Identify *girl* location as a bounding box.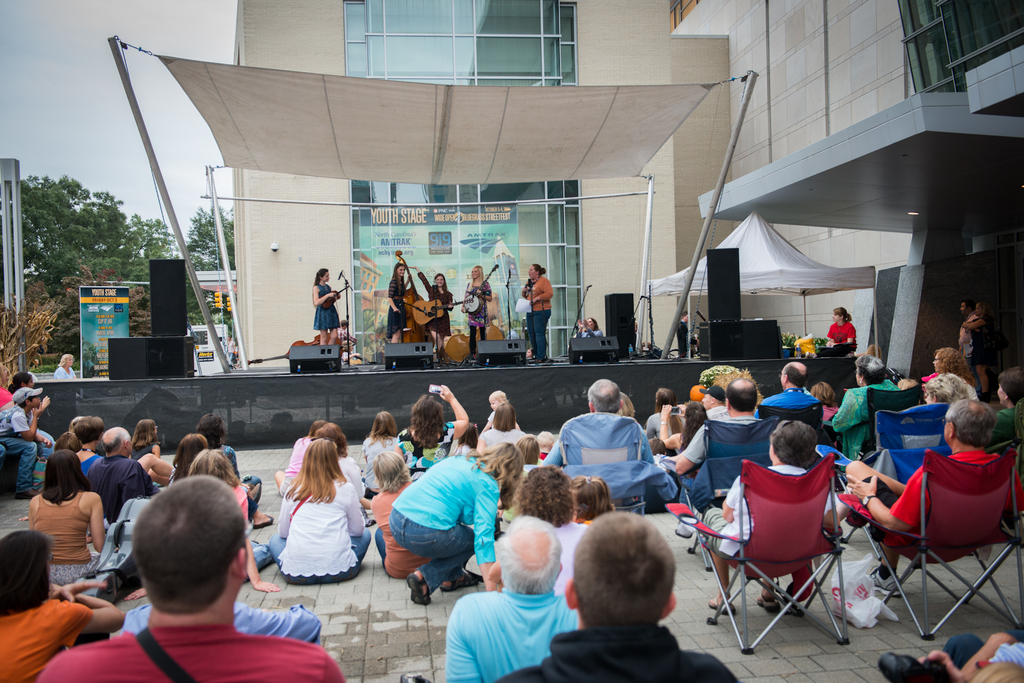
(575,476,612,526).
